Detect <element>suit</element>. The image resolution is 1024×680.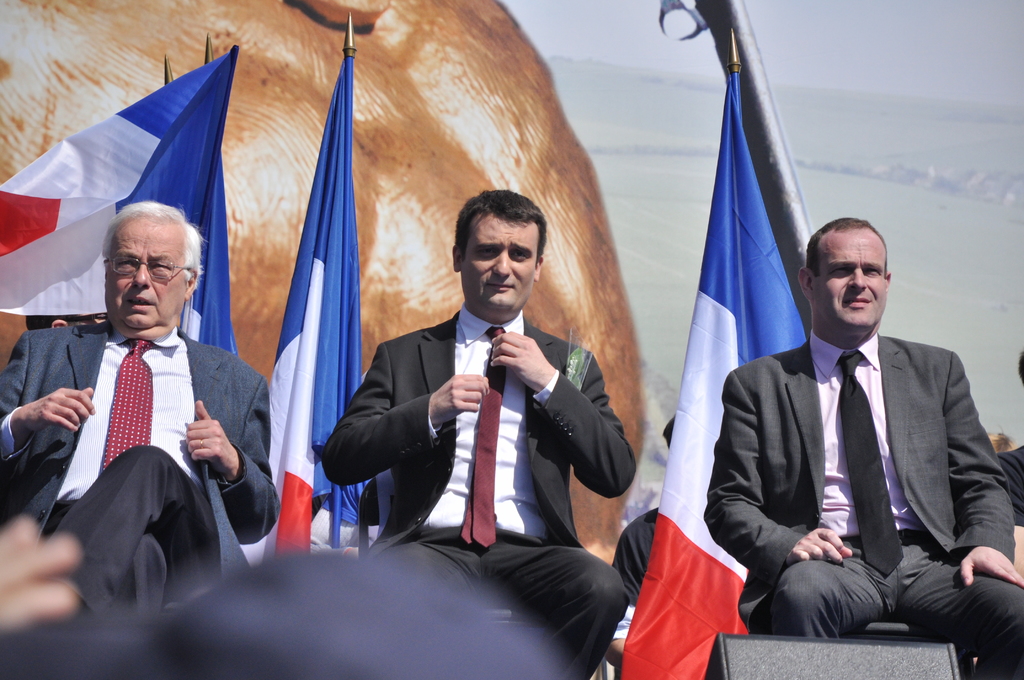
select_region(319, 303, 636, 679).
